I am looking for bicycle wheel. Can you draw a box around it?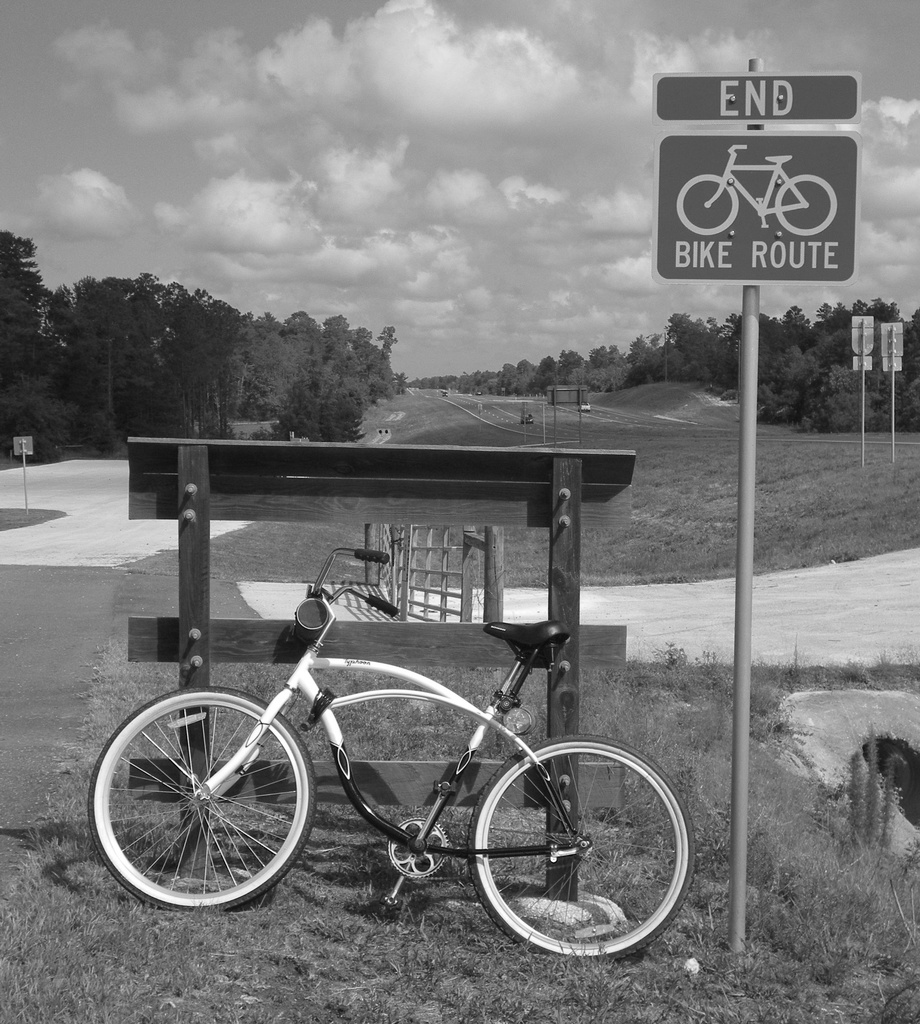
Sure, the bounding box is [83, 685, 315, 916].
